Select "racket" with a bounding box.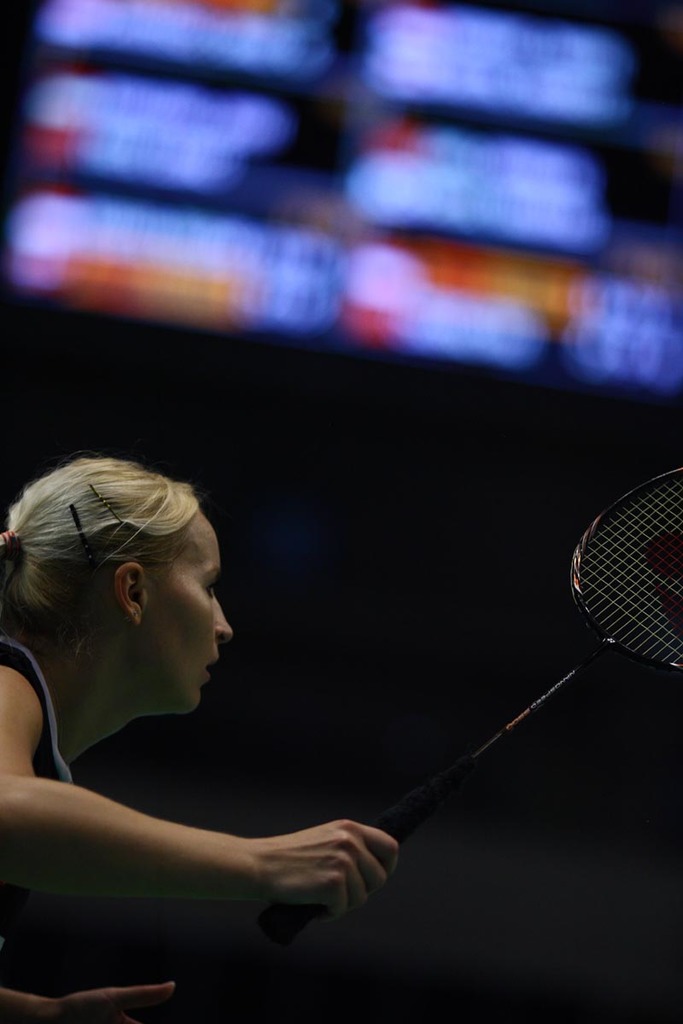
left=254, top=461, right=682, bottom=945.
